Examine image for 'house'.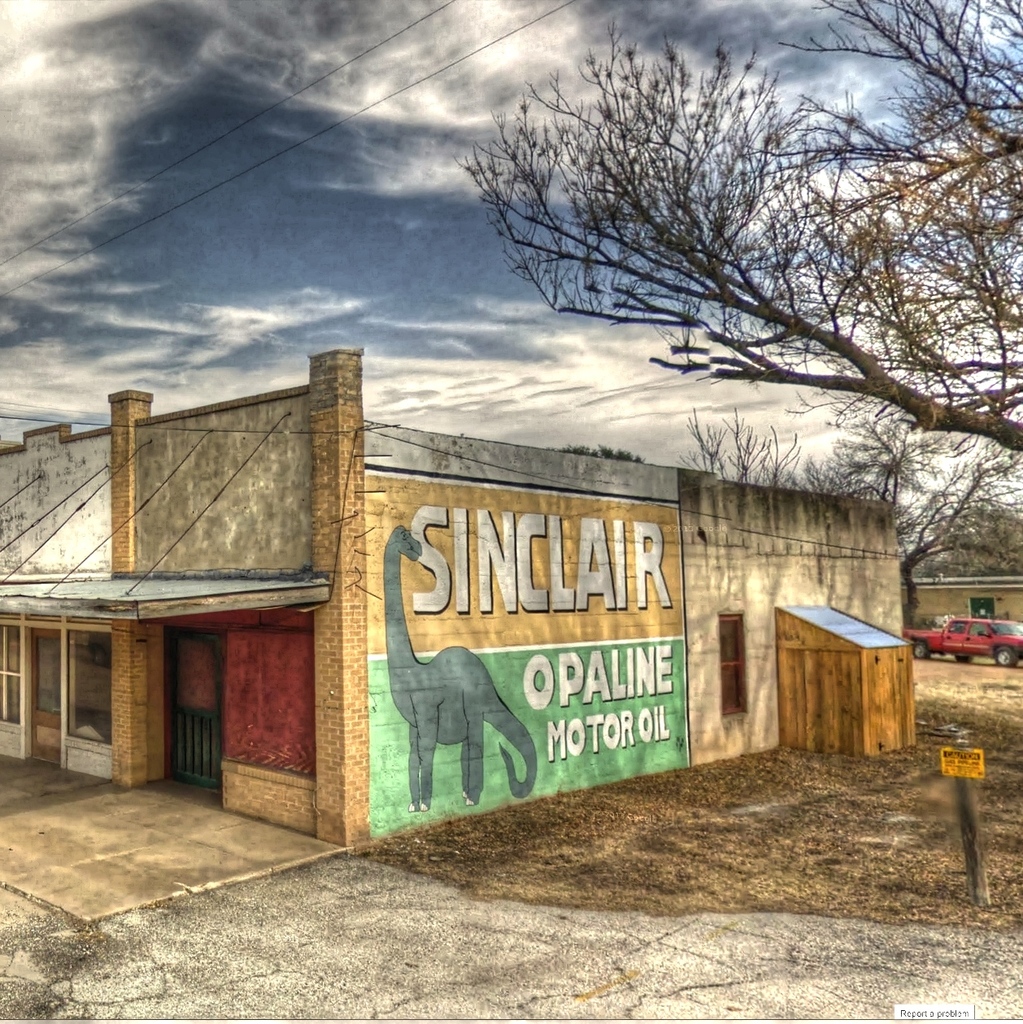
Examination result: bbox=(79, 293, 916, 865).
